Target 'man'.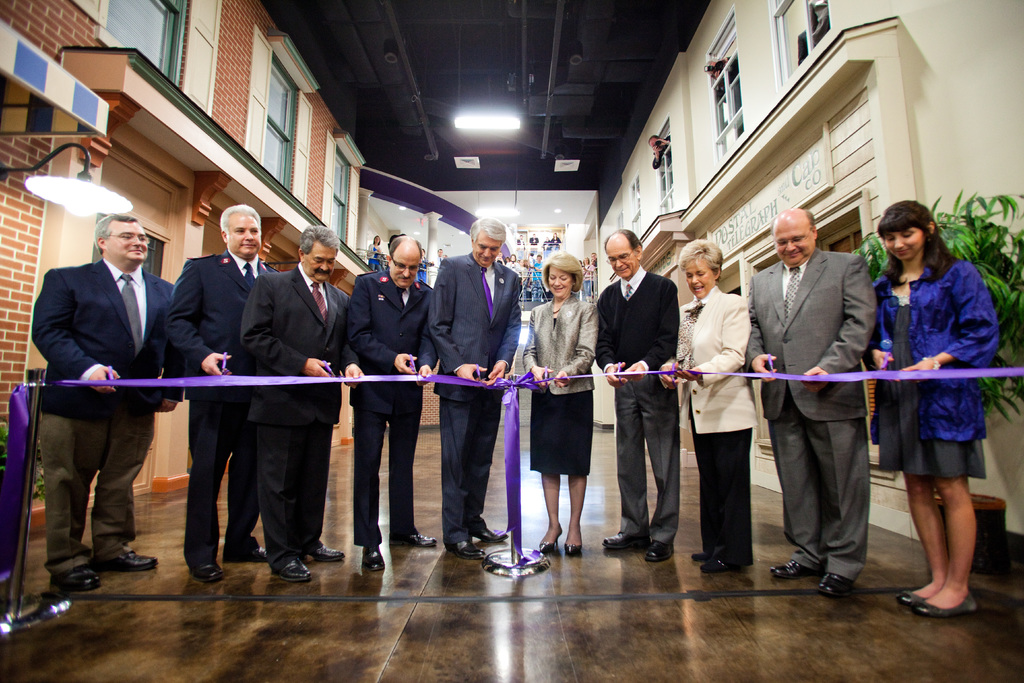
Target region: x1=428, y1=216, x2=524, y2=561.
